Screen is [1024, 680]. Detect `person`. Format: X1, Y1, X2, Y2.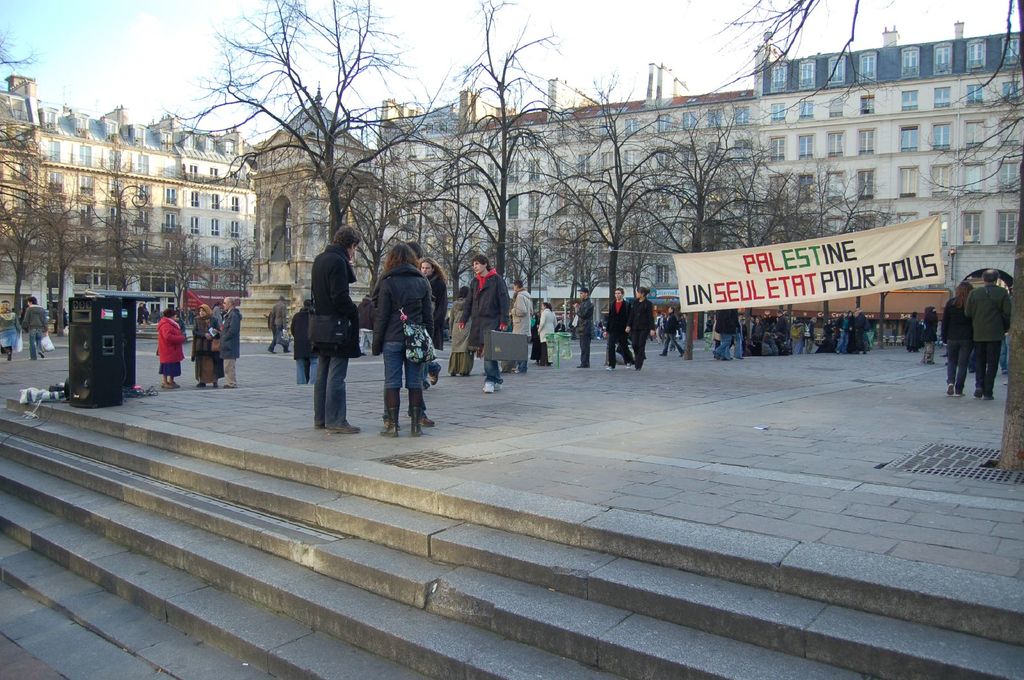
514, 281, 540, 379.
